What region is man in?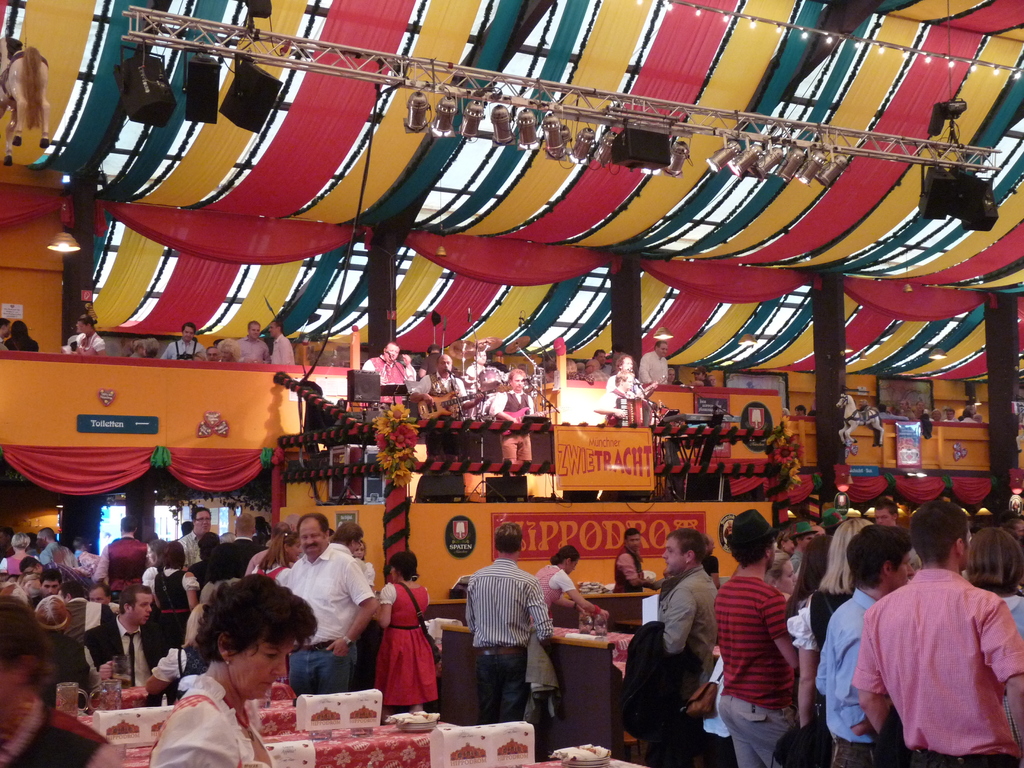
Rect(90, 513, 150, 604).
